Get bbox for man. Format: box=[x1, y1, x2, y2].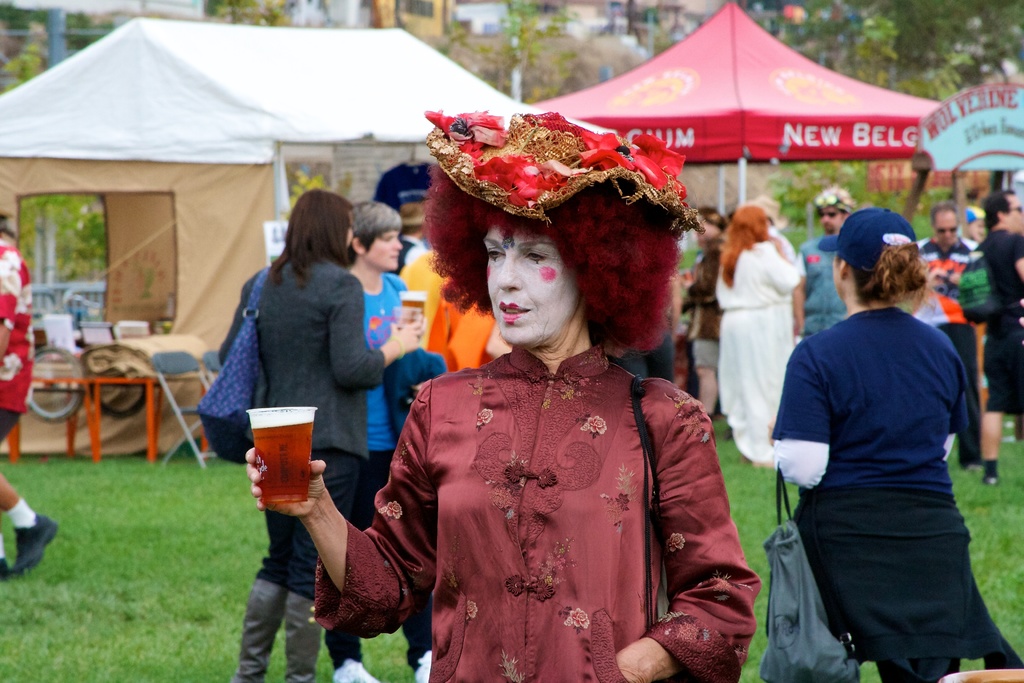
box=[913, 201, 989, 389].
